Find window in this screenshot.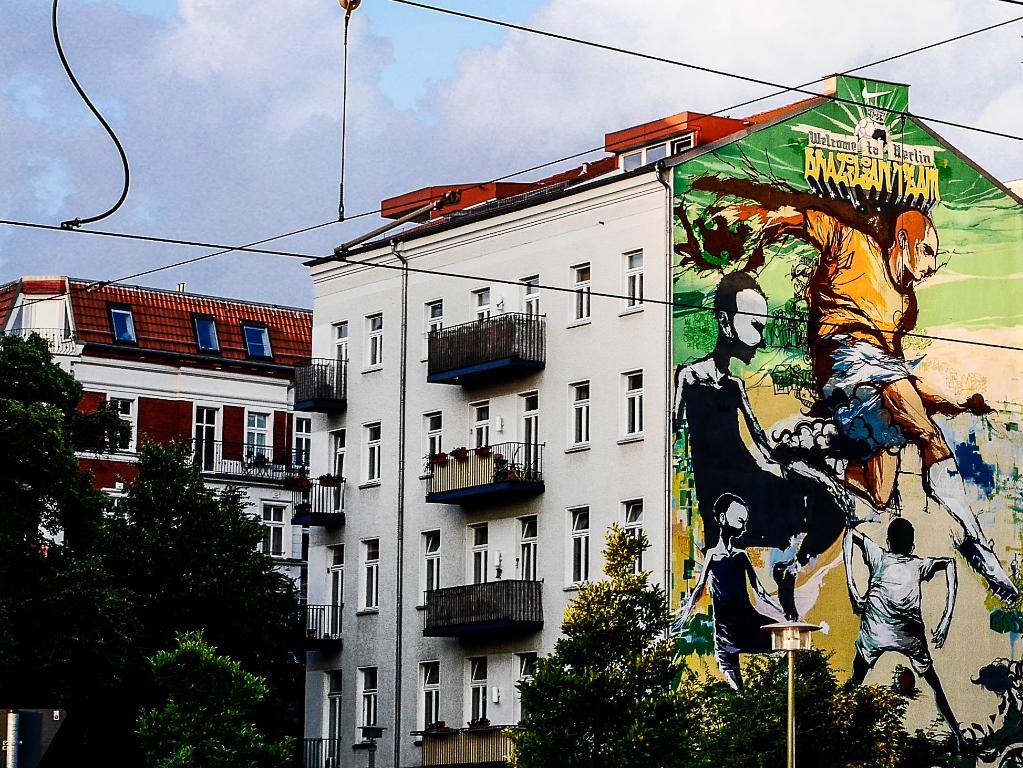
The bounding box for window is <region>293, 413, 316, 467</region>.
